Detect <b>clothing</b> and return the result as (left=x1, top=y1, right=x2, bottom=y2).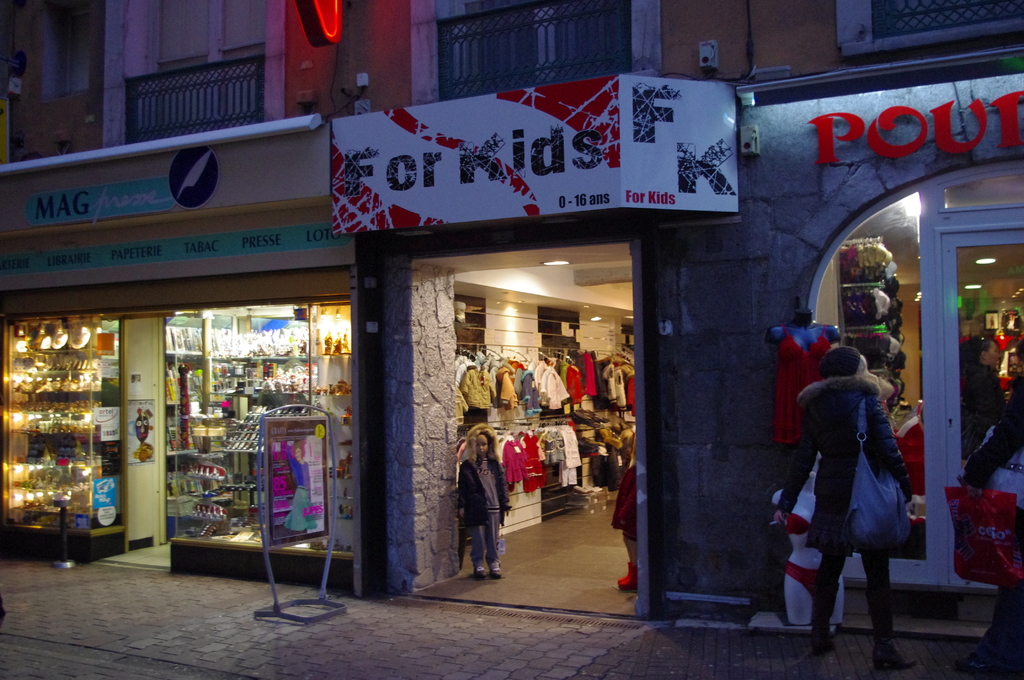
(left=799, top=323, right=924, bottom=633).
